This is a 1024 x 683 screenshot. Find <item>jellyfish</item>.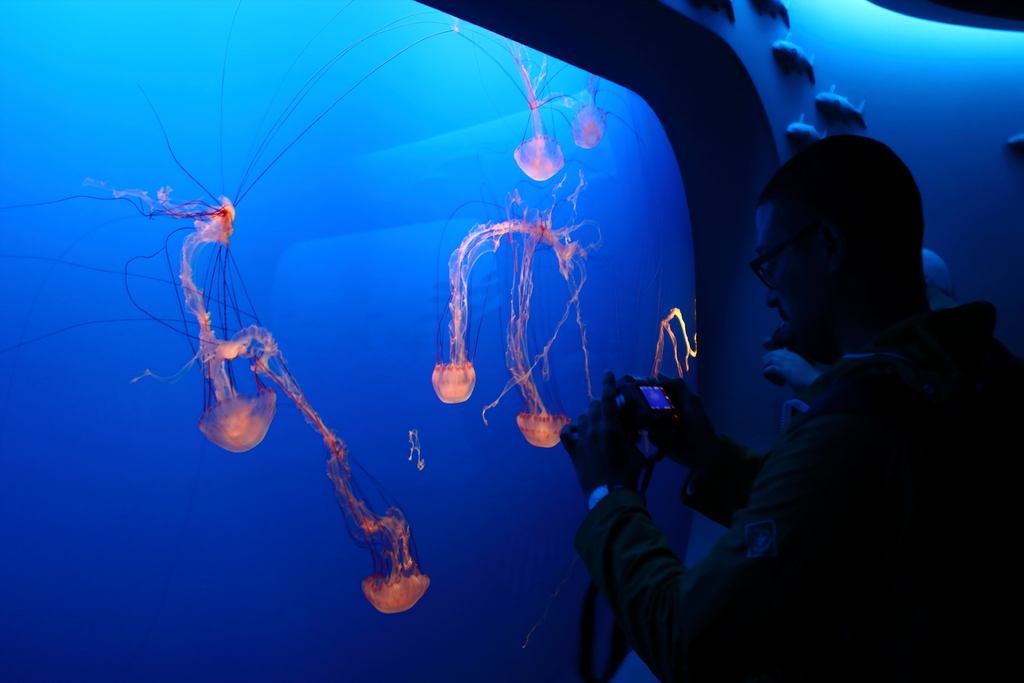
Bounding box: <box>551,73,635,149</box>.
